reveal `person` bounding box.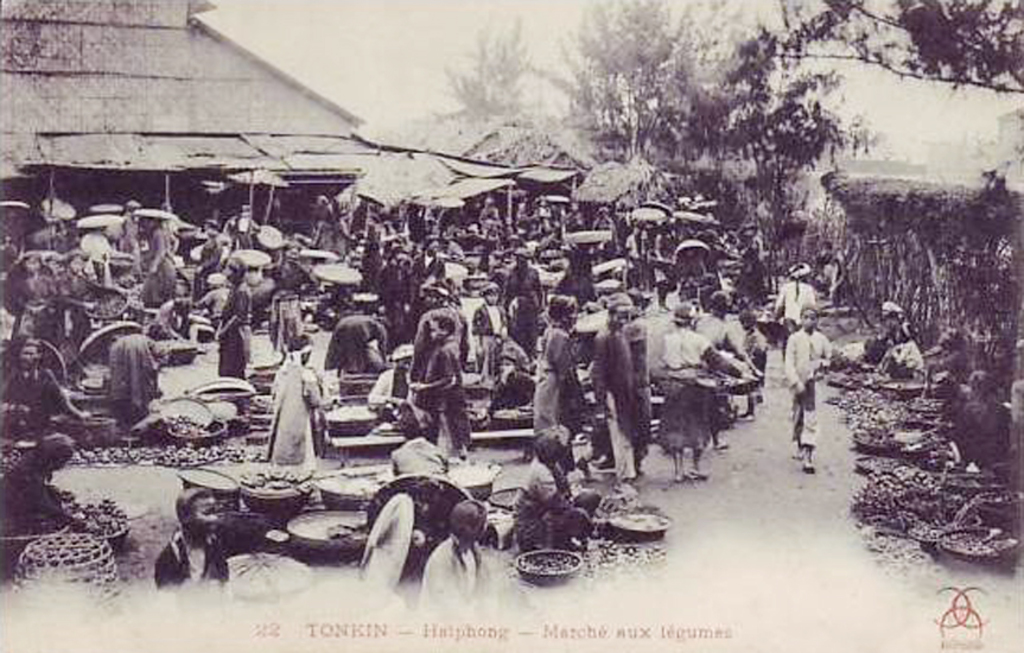
Revealed: {"left": 869, "top": 304, "right": 903, "bottom": 361}.
